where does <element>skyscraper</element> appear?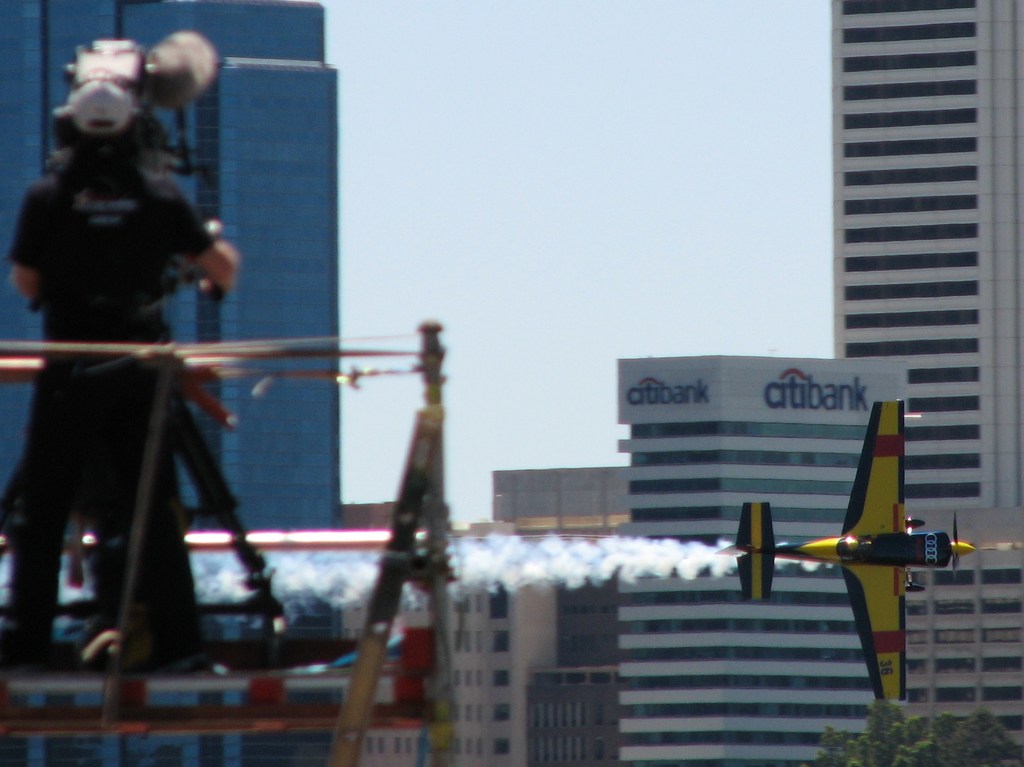
Appears at x1=492, y1=462, x2=630, y2=546.
